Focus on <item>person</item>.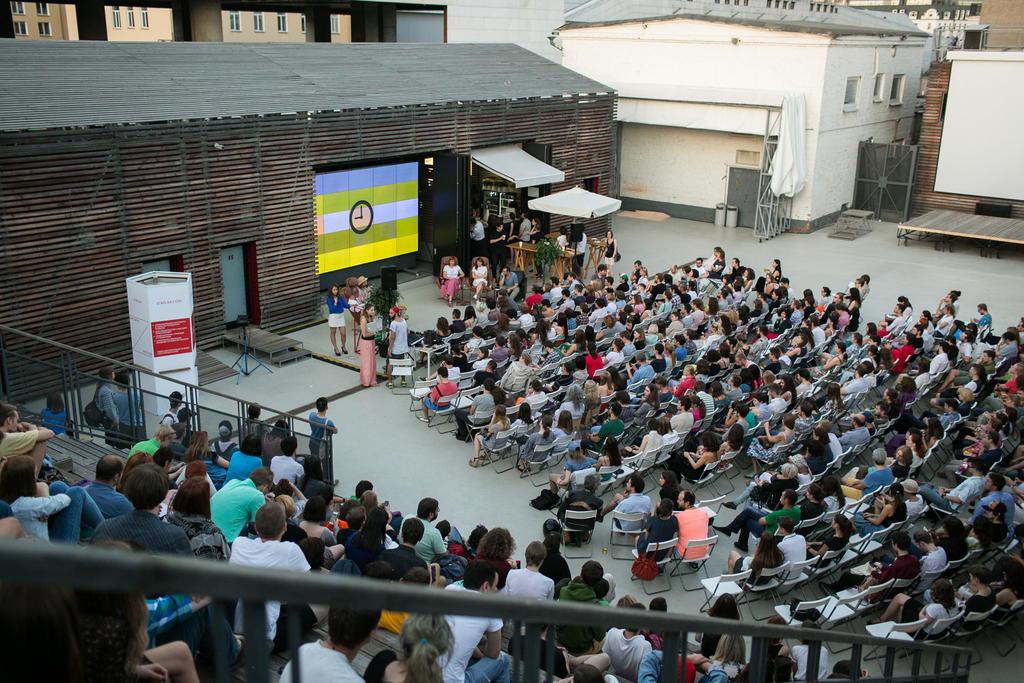
Focused at (471, 523, 519, 587).
